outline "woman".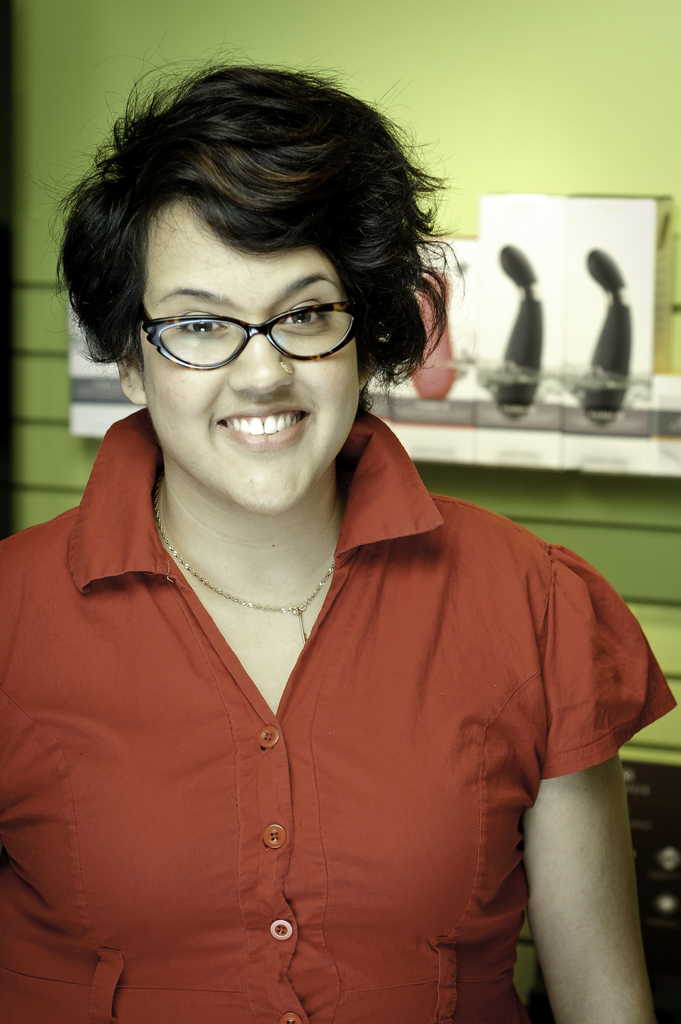
Outline: <region>0, 111, 624, 1023</region>.
